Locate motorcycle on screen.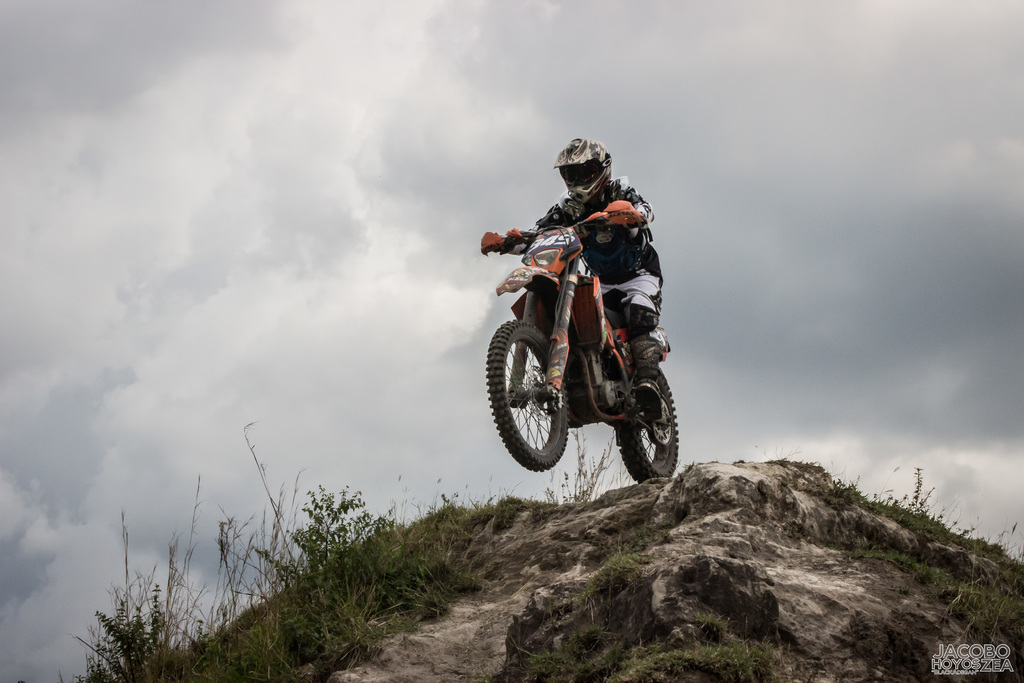
On screen at {"left": 474, "top": 220, "right": 685, "bottom": 502}.
